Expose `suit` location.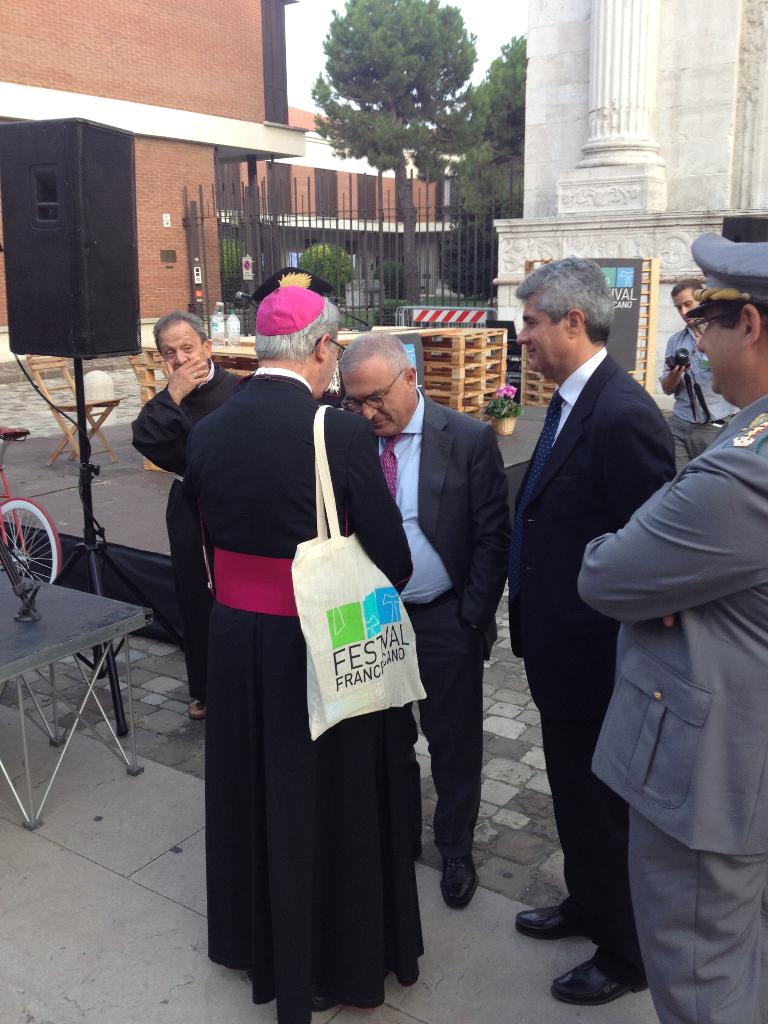
Exposed at bbox=(345, 396, 509, 861).
